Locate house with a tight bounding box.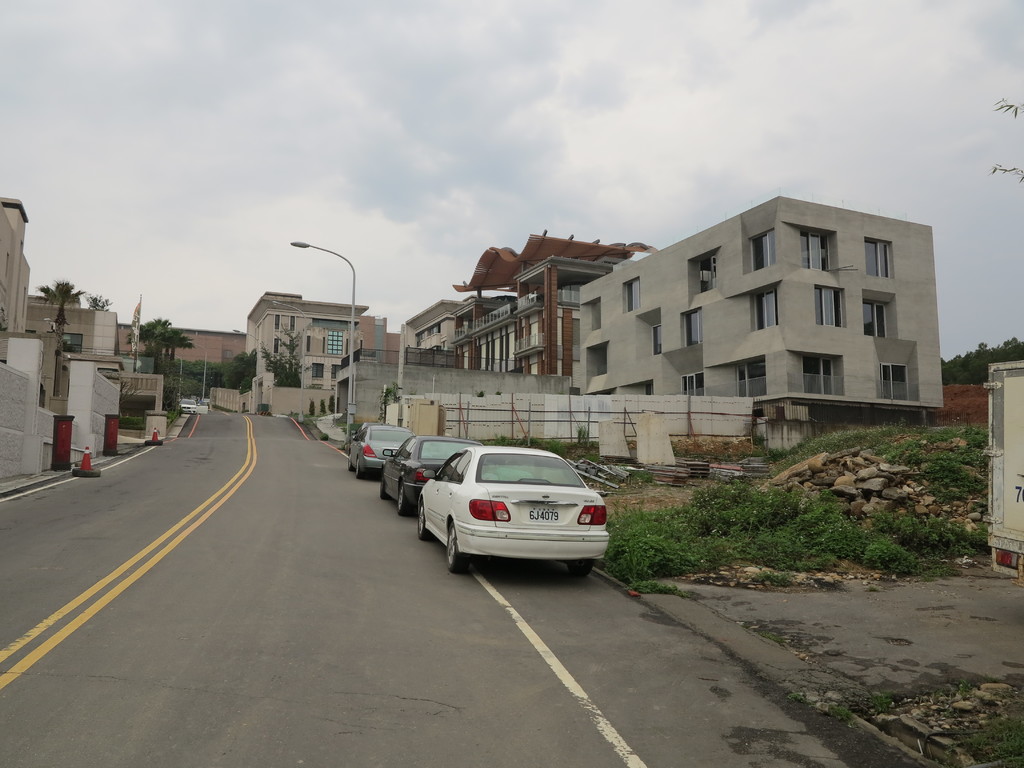
Rect(400, 282, 467, 389).
